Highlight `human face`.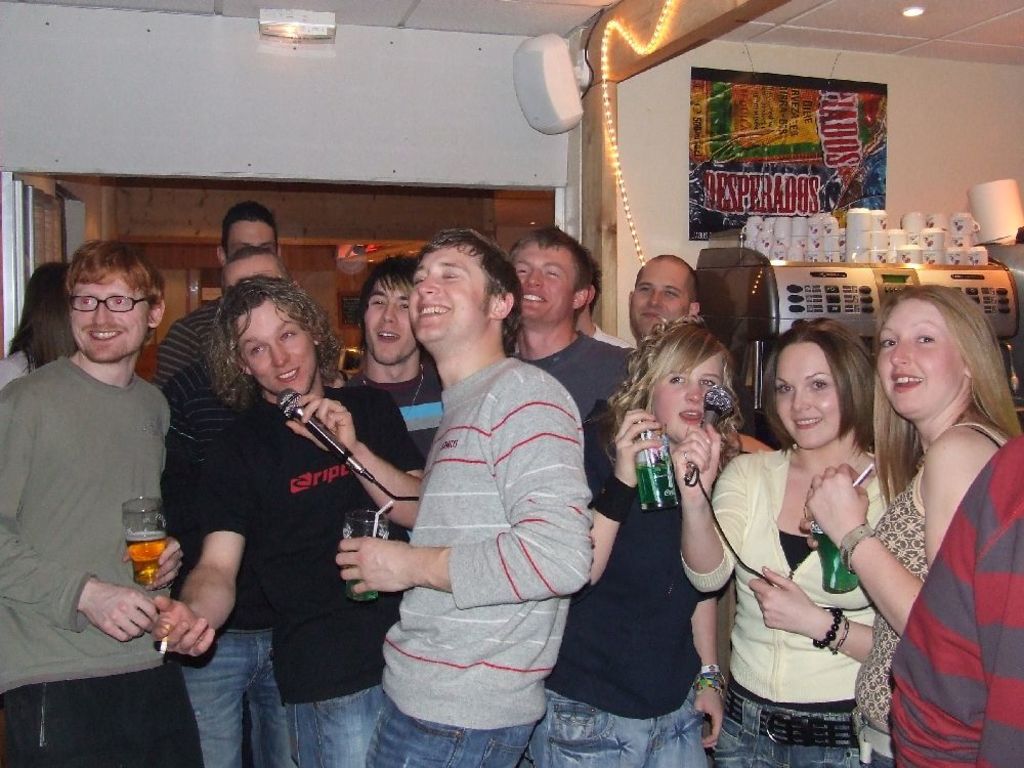
Highlighted region: [878, 298, 959, 419].
